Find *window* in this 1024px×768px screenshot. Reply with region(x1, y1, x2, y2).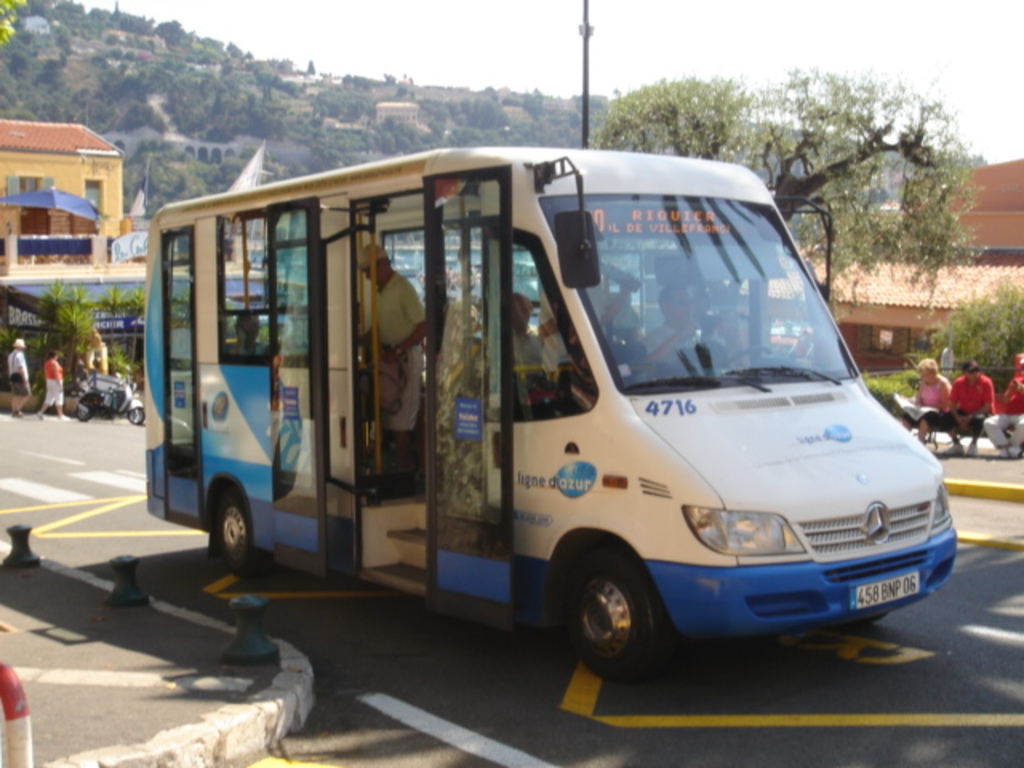
region(502, 245, 570, 406).
